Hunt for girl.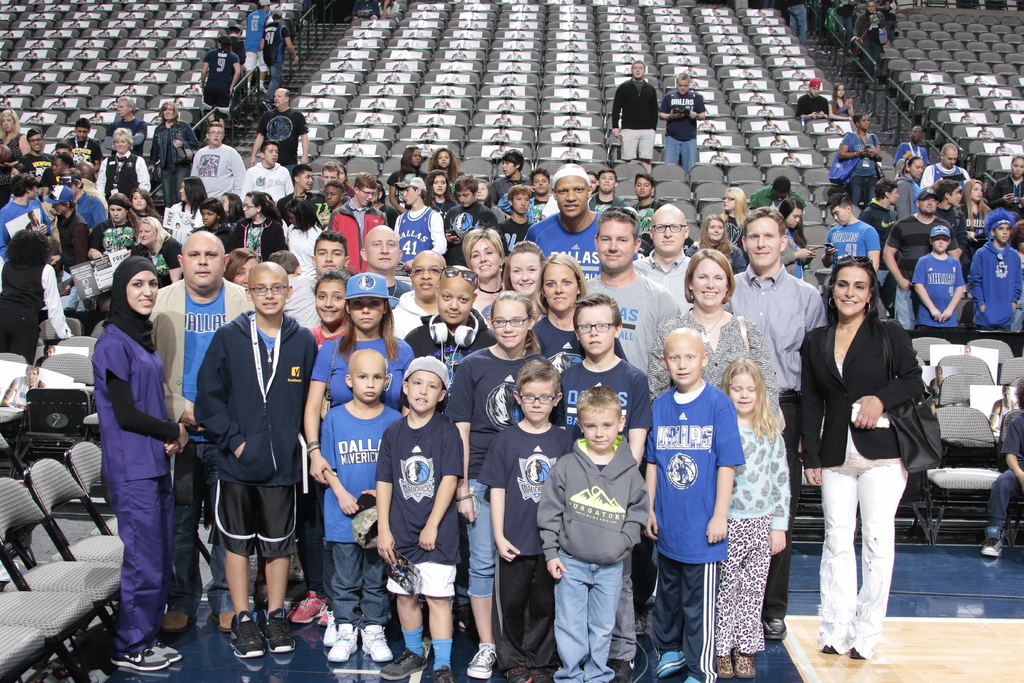
Hunted down at (586,170,598,192).
